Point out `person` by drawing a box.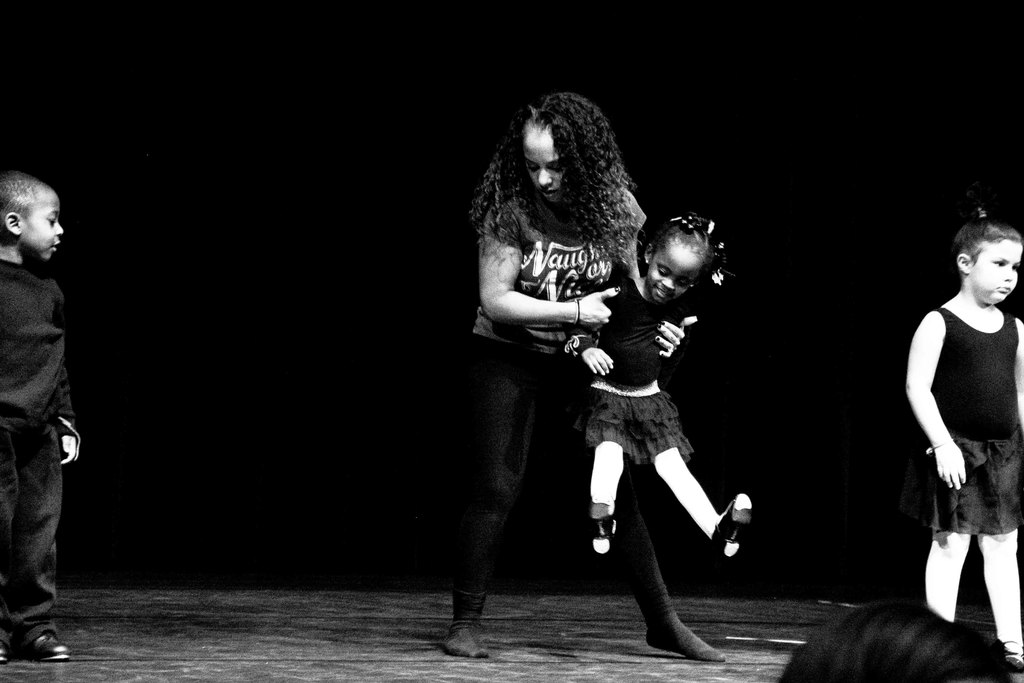
l=778, t=589, r=1012, b=682.
